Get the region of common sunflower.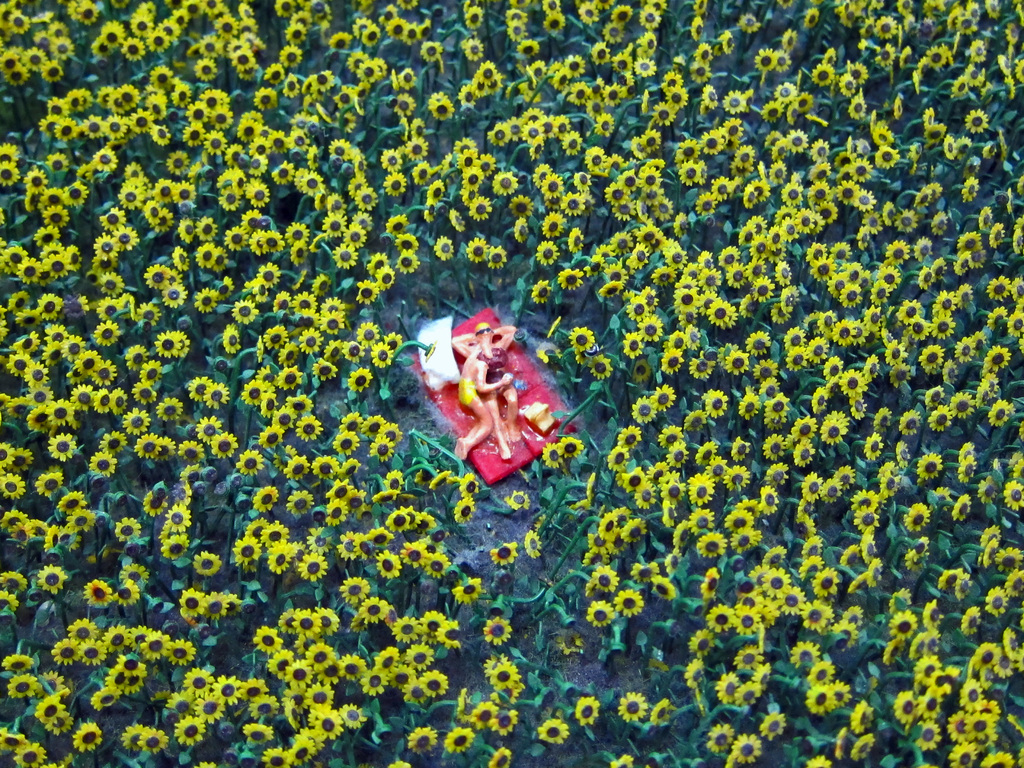
bbox=(282, 486, 309, 518).
